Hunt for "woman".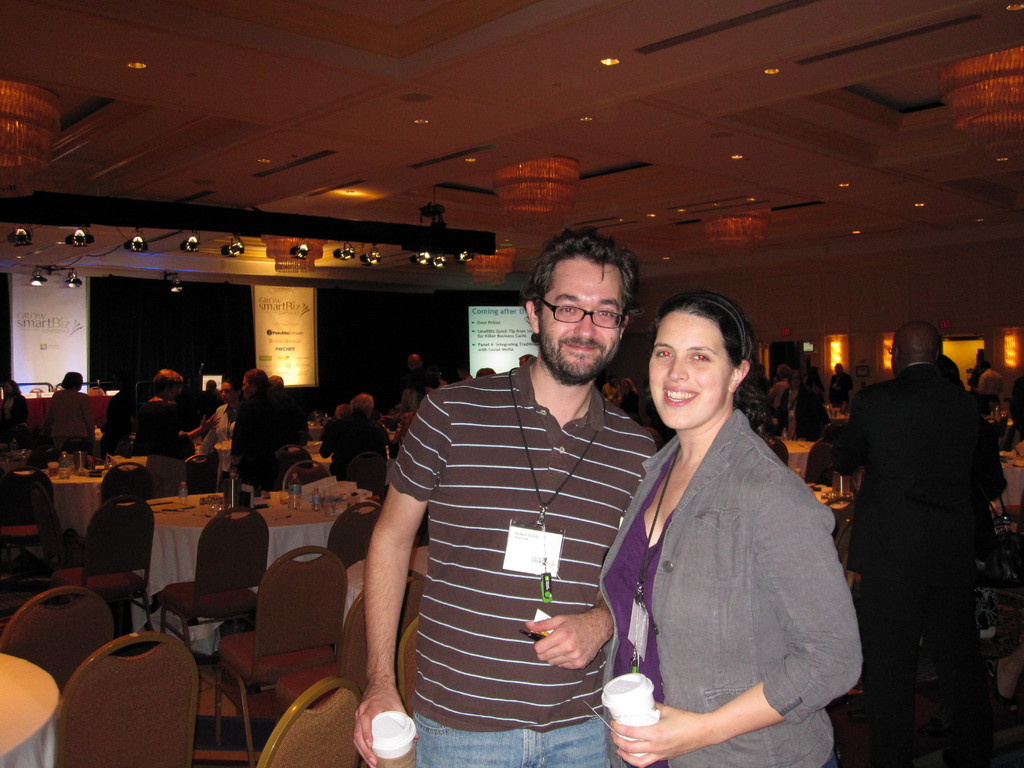
Hunted down at bbox=[587, 292, 888, 767].
